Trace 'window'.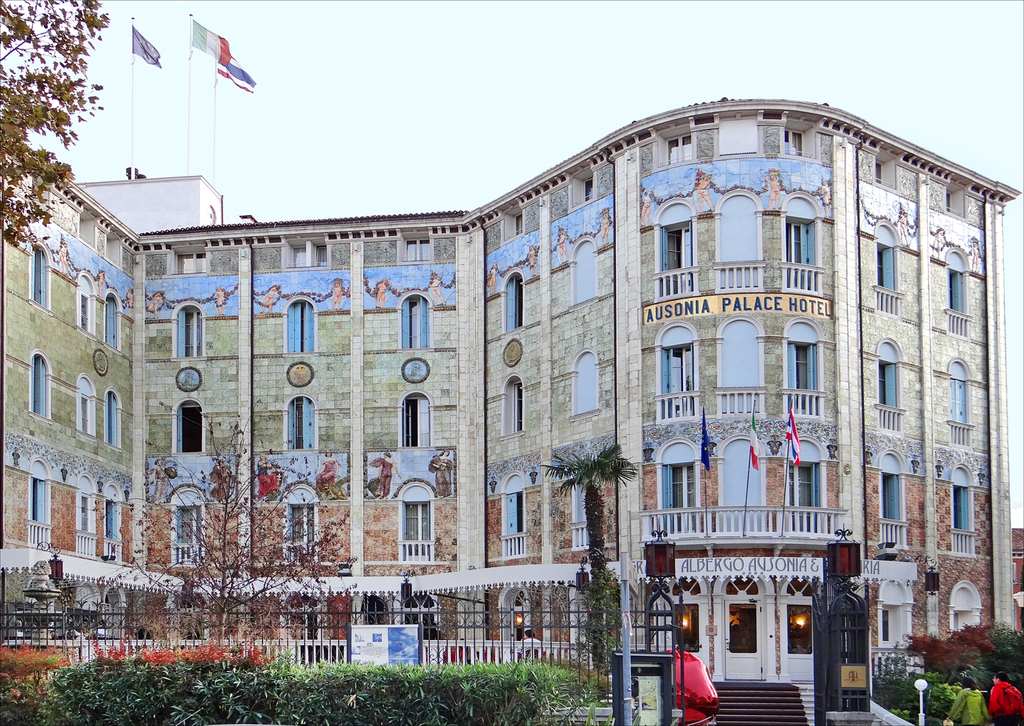
Traced to 279:591:330:638.
